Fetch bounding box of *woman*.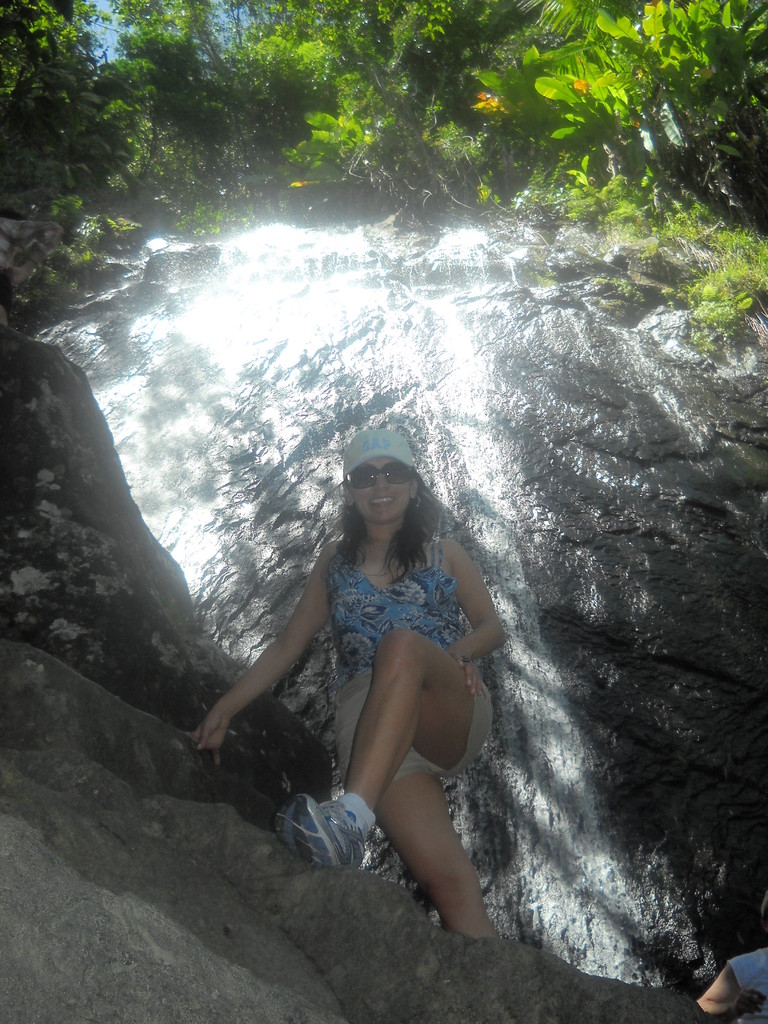
Bbox: (180,426,501,943).
